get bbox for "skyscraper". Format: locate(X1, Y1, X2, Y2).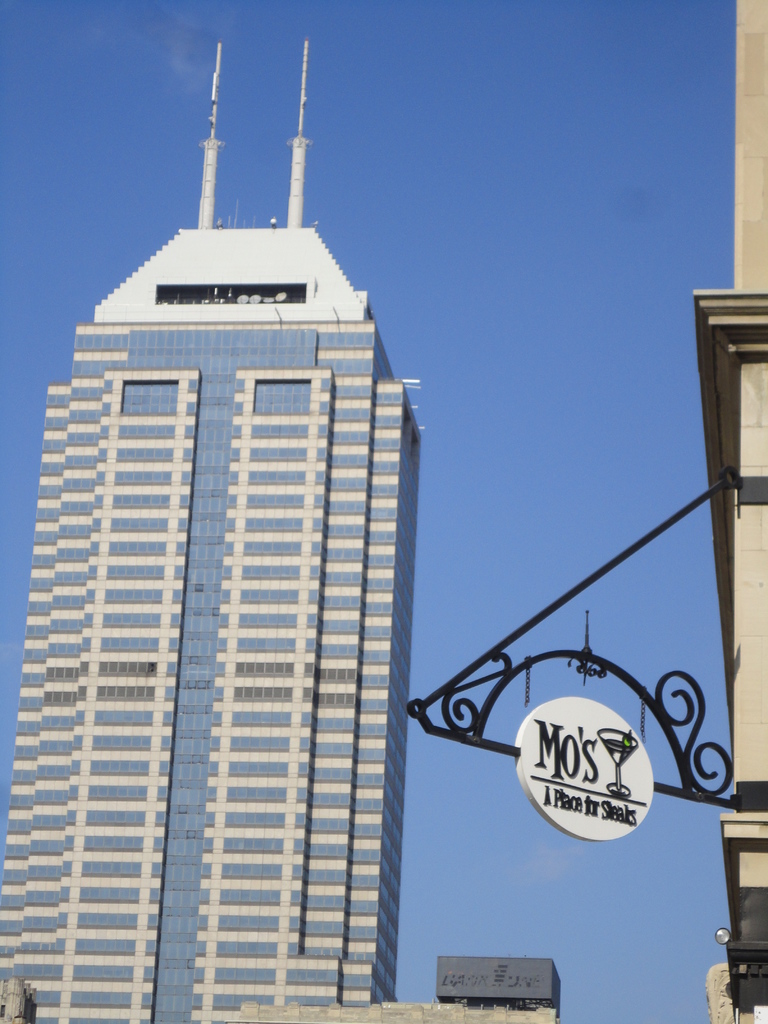
locate(0, 38, 426, 1023).
